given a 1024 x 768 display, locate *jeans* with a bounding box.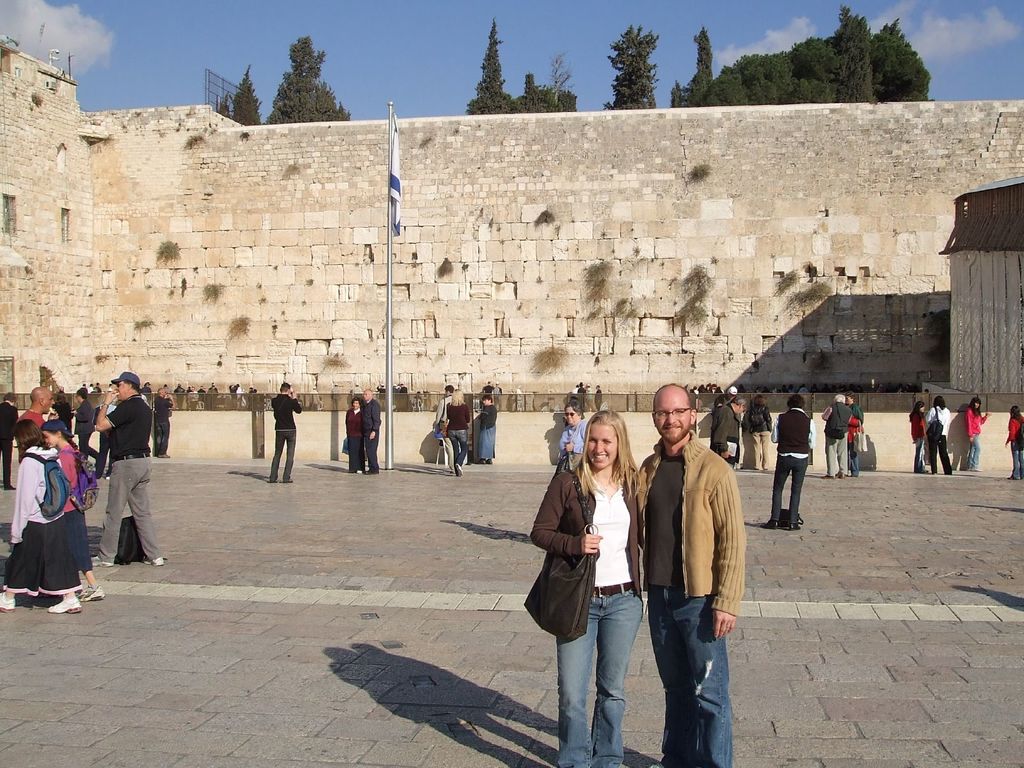
Located: locate(368, 435, 381, 473).
